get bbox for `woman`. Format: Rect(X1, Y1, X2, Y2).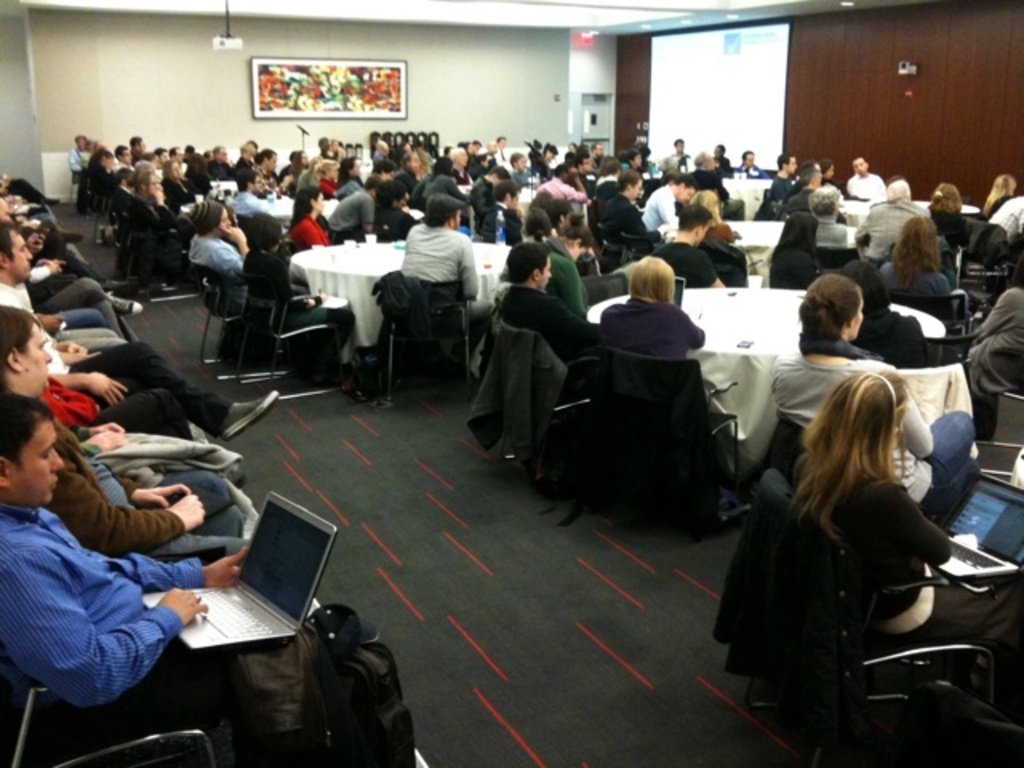
Rect(410, 147, 426, 186).
